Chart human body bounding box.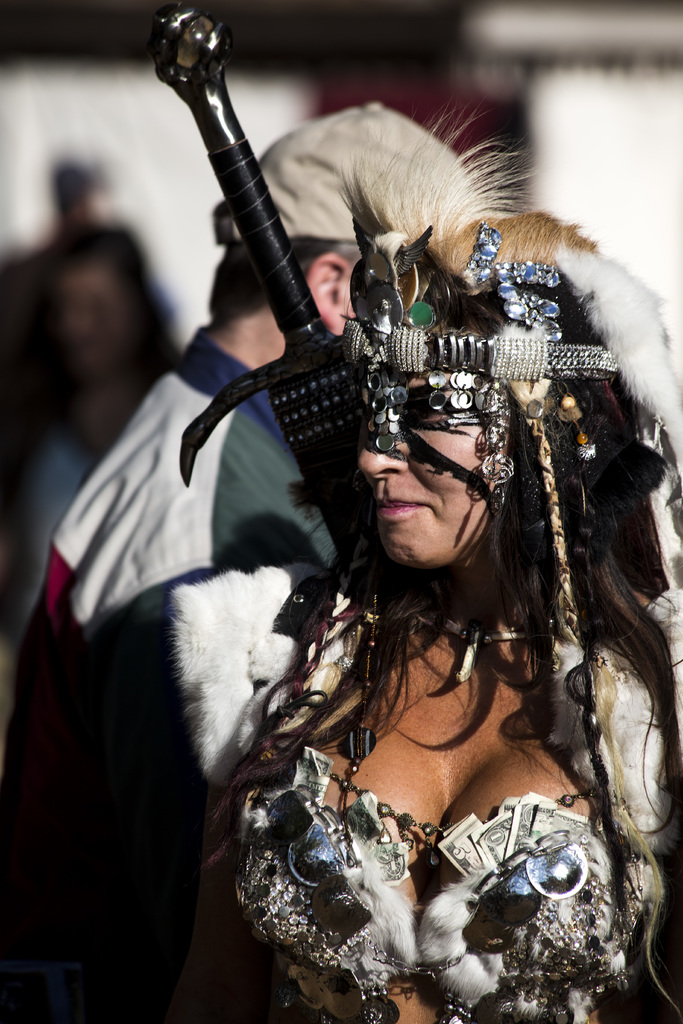
Charted: rect(174, 207, 682, 1023).
